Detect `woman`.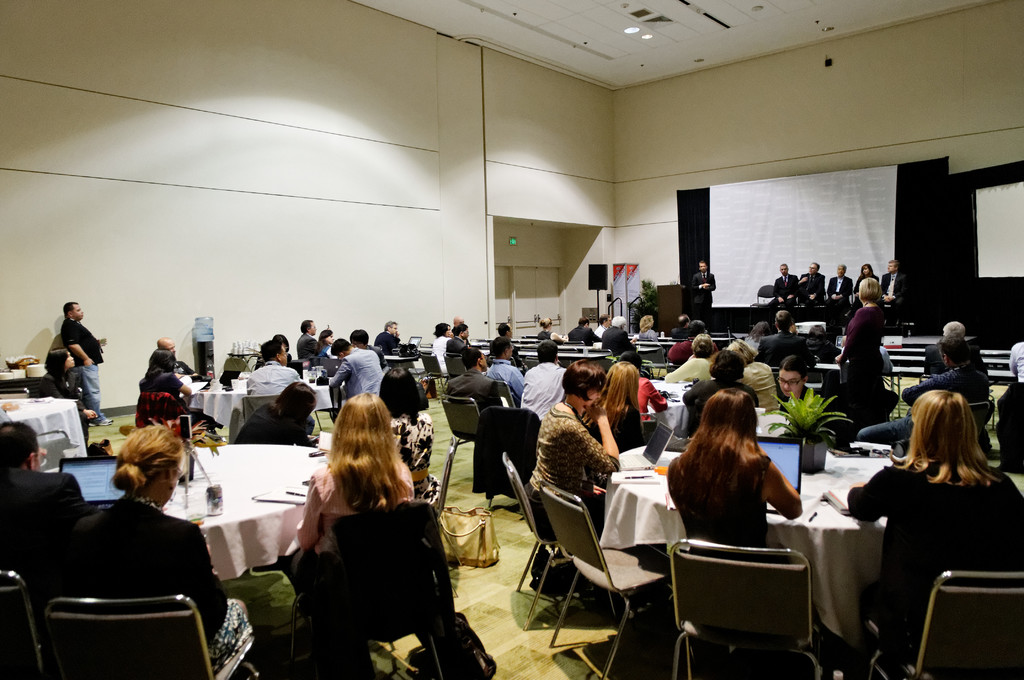
Detected at {"x1": 429, "y1": 325, "x2": 455, "y2": 360}.
